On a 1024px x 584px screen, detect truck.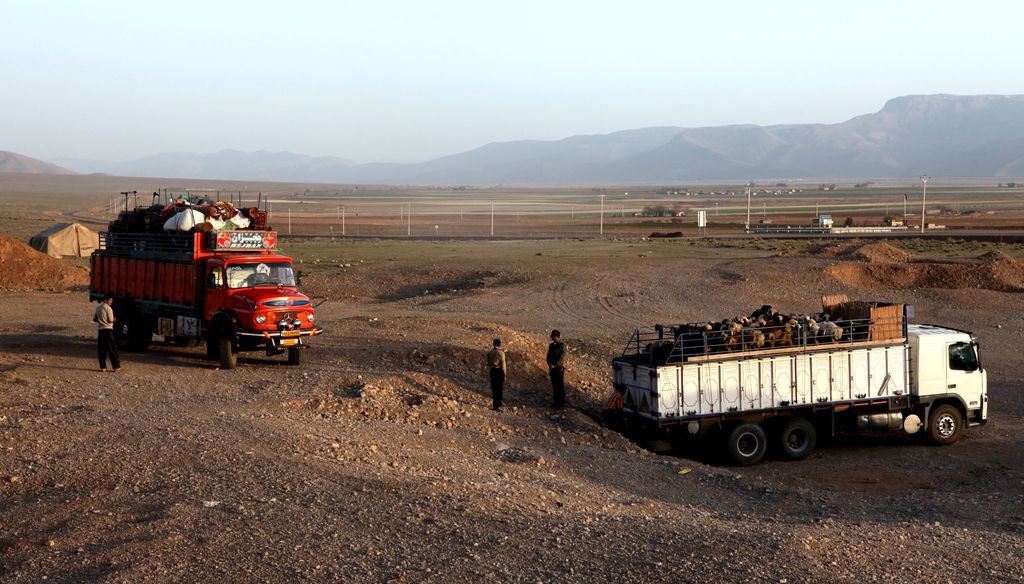
(84, 223, 320, 371).
